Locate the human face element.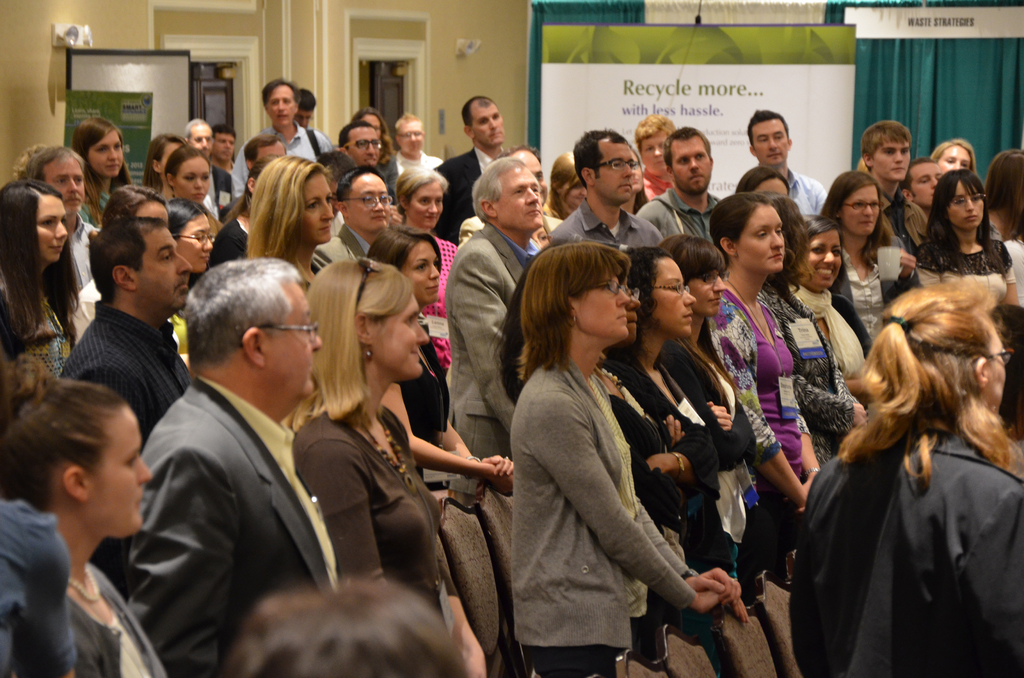
Element bbox: 843,184,881,239.
